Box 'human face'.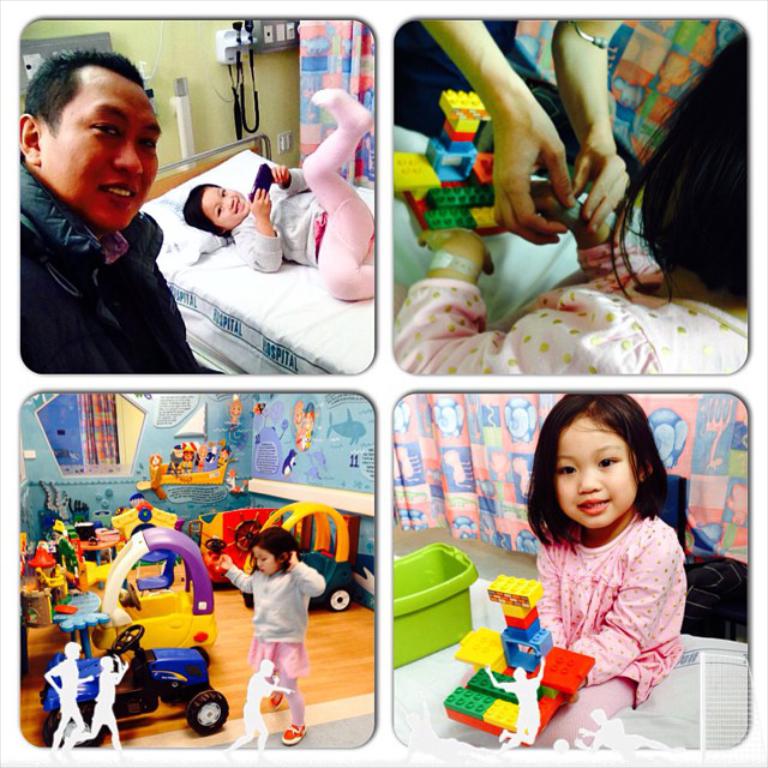
(43, 70, 162, 234).
